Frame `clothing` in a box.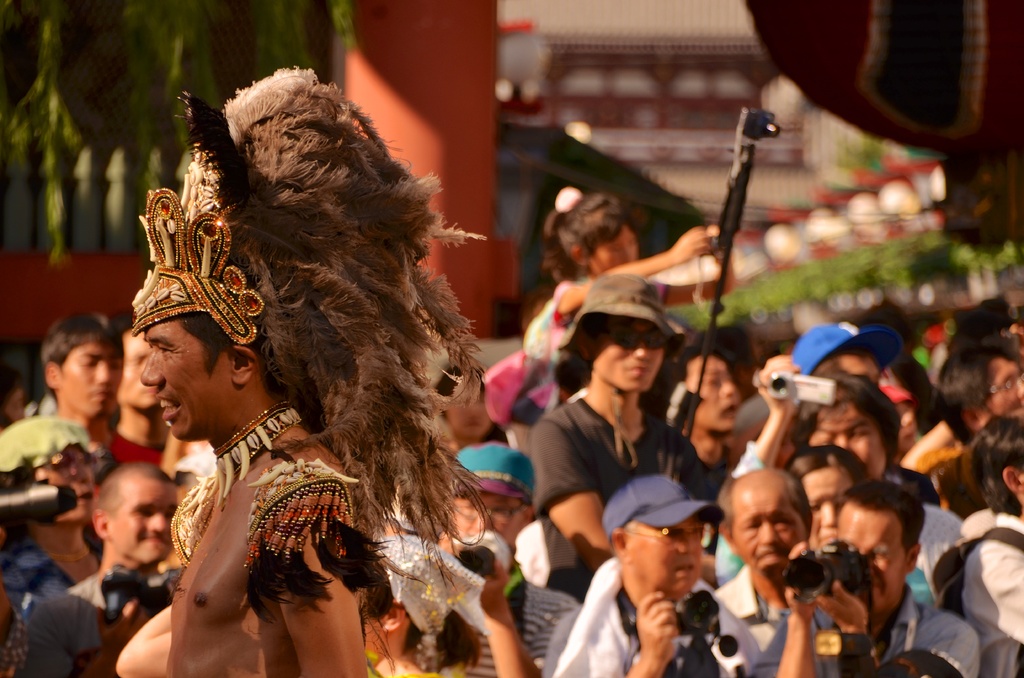
detection(718, 562, 838, 677).
